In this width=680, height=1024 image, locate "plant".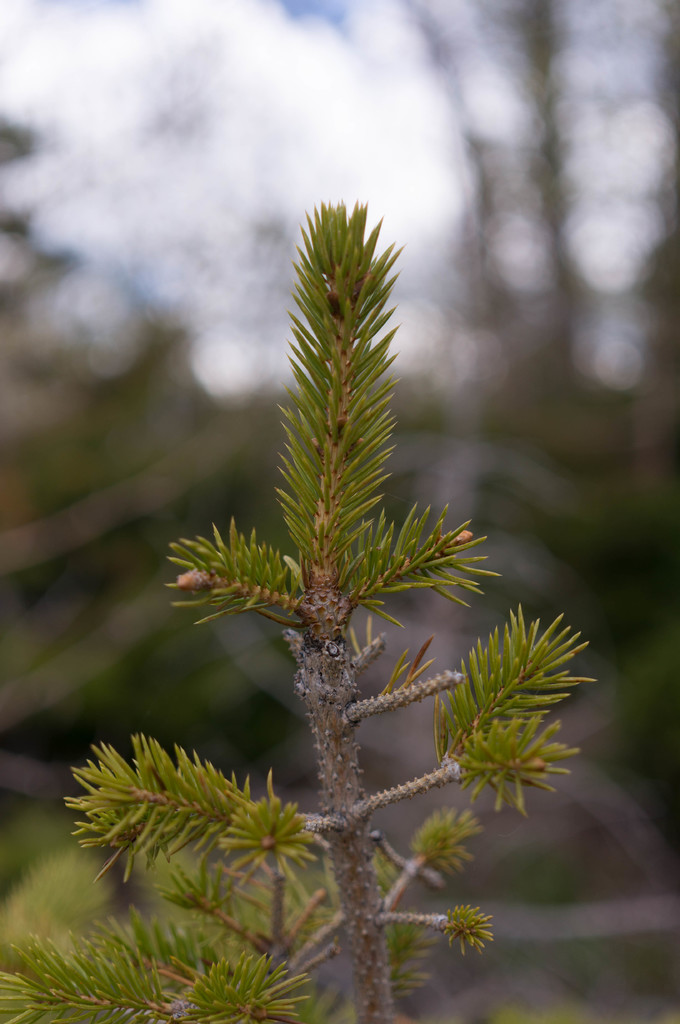
Bounding box: bbox(97, 133, 606, 948).
